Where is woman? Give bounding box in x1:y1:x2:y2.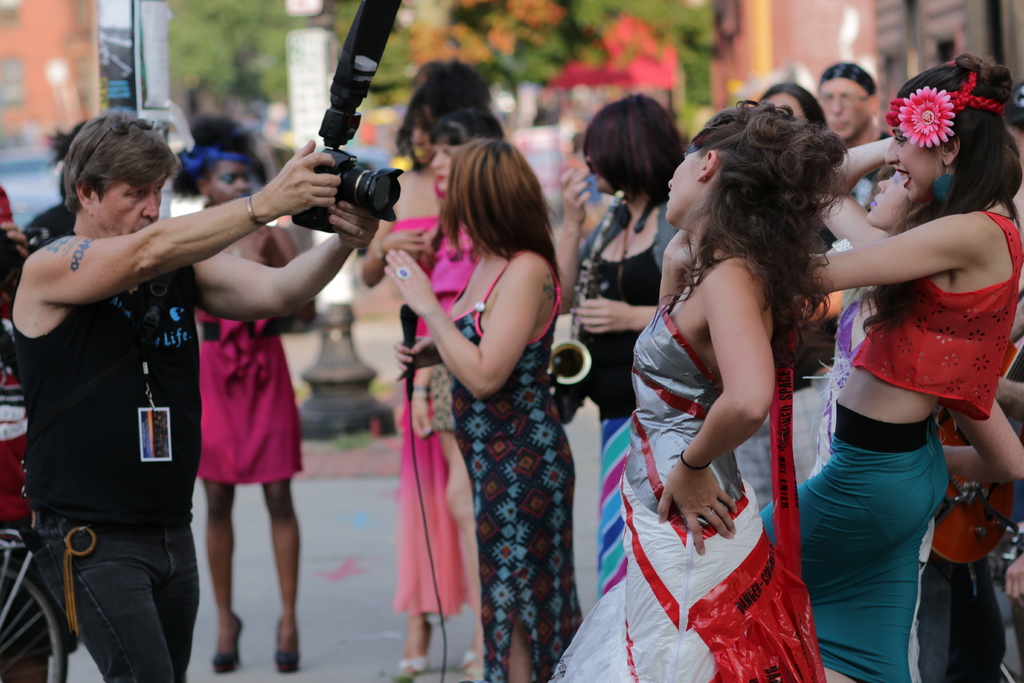
356:62:488:677.
